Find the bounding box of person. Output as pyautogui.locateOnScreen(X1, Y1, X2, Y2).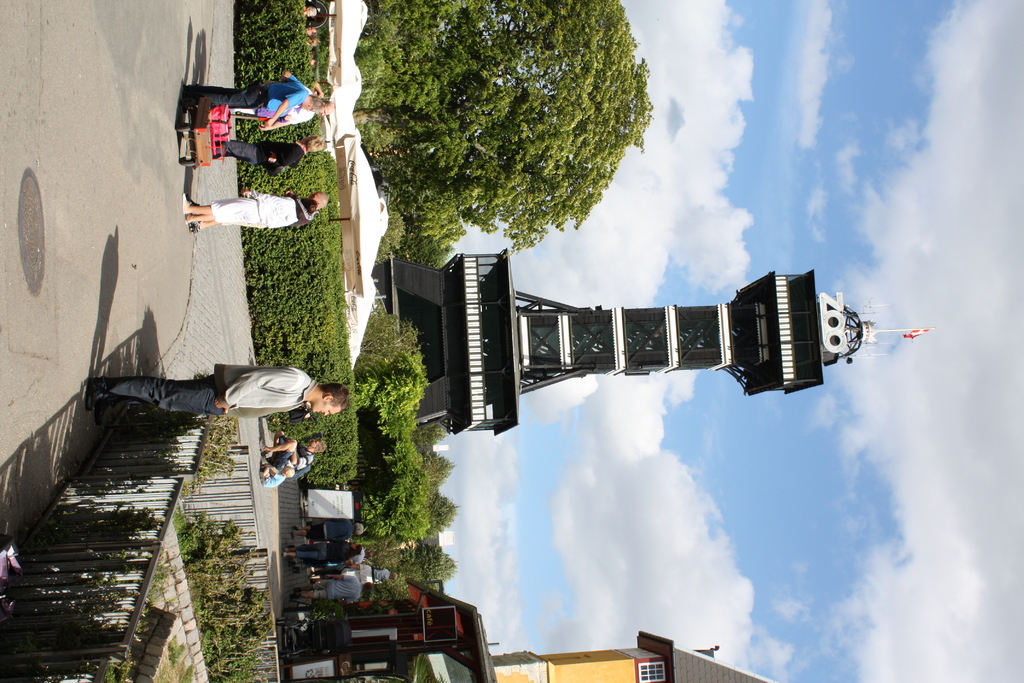
pyautogui.locateOnScreen(209, 129, 325, 176).
